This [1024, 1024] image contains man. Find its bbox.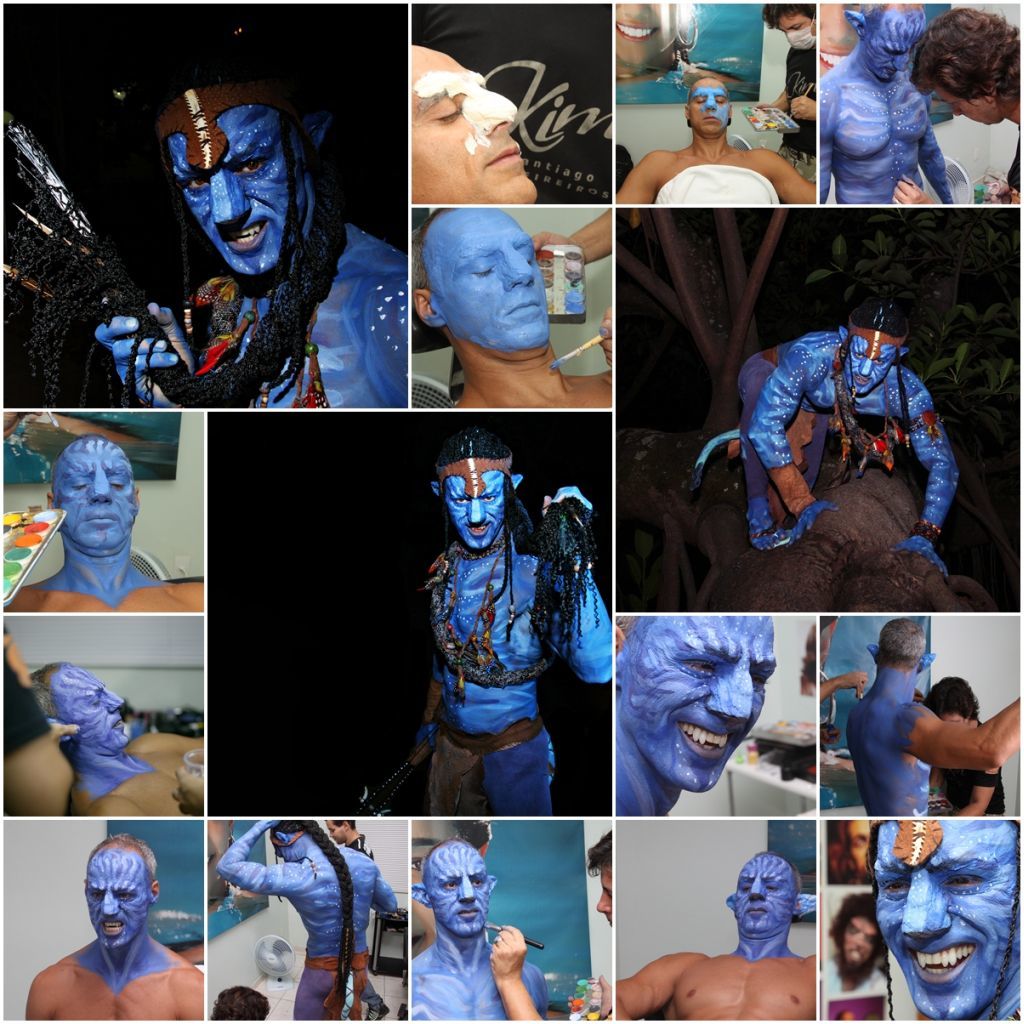
bbox(97, 82, 392, 426).
